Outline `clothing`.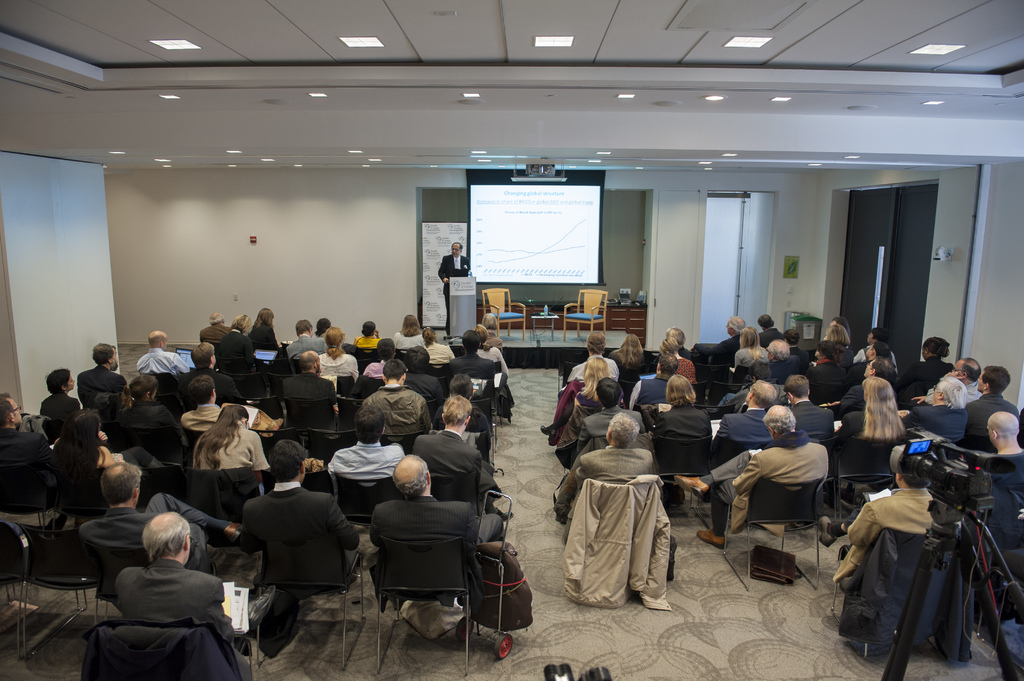
Outline: (x1=694, y1=426, x2=838, y2=540).
